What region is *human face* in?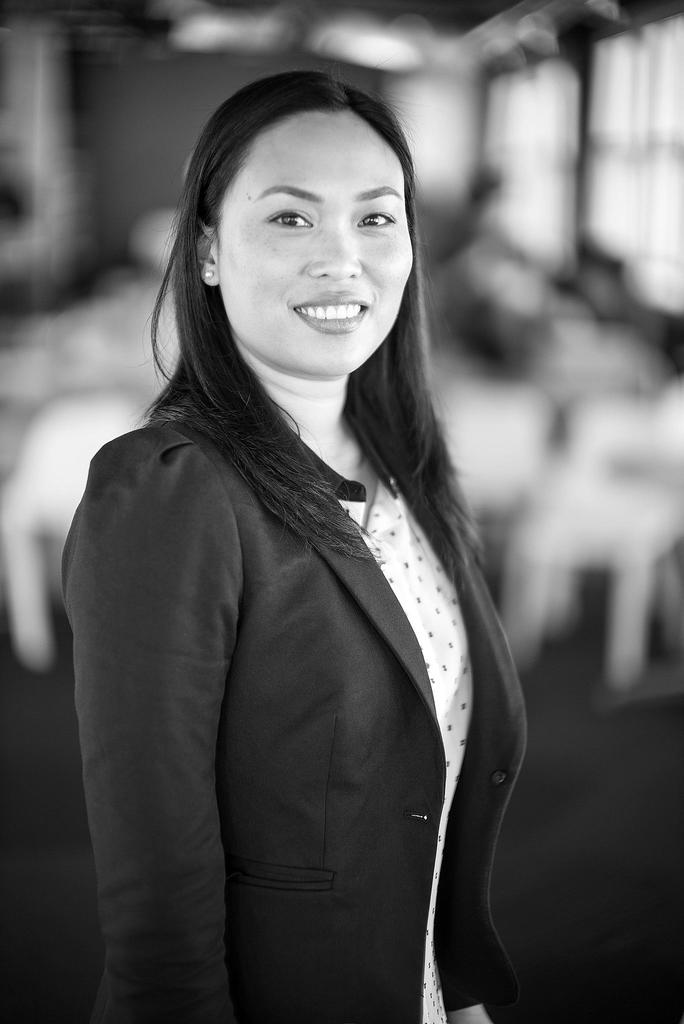
220/118/412/372.
